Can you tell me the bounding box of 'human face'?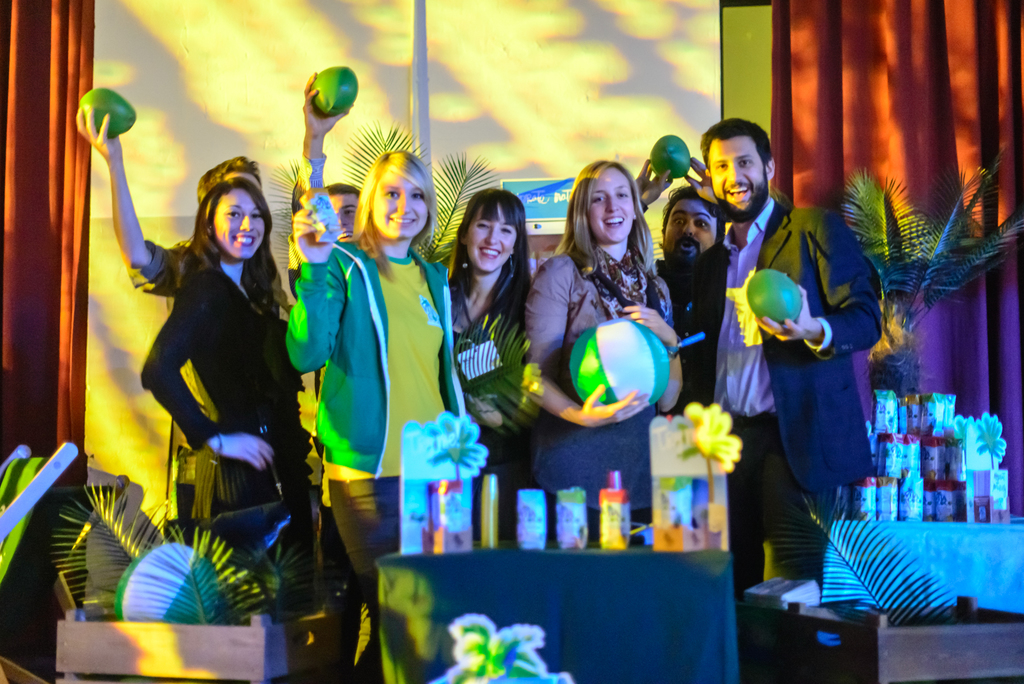
468:202:516:269.
